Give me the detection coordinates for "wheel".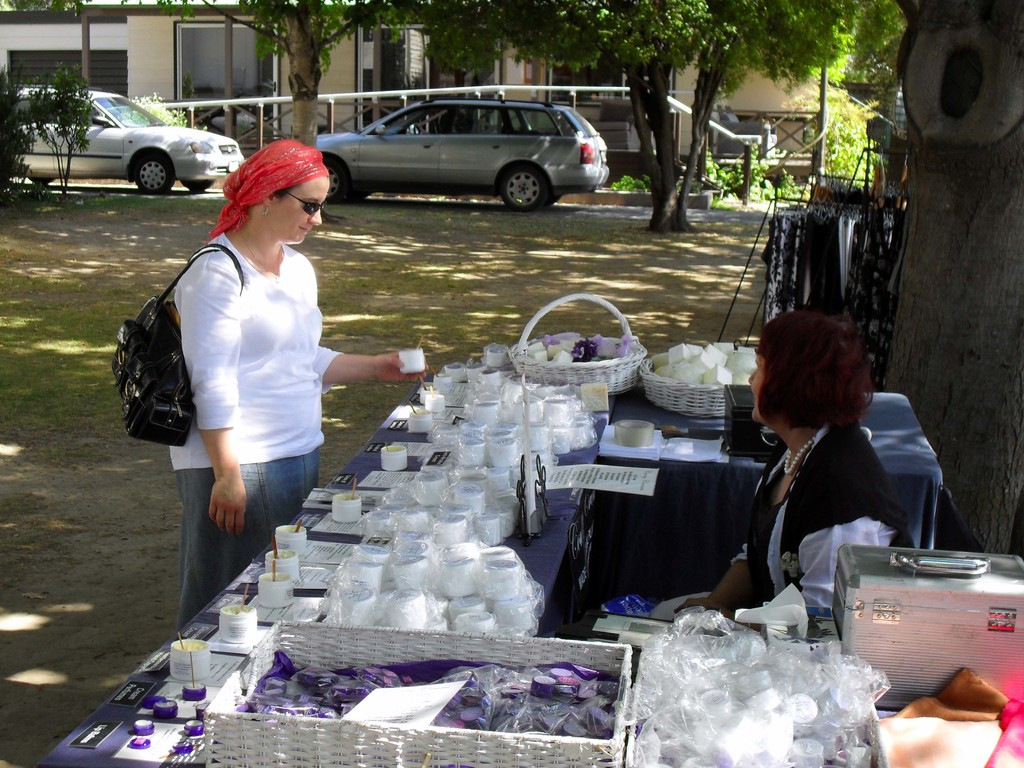
[left=496, top=164, right=557, bottom=211].
